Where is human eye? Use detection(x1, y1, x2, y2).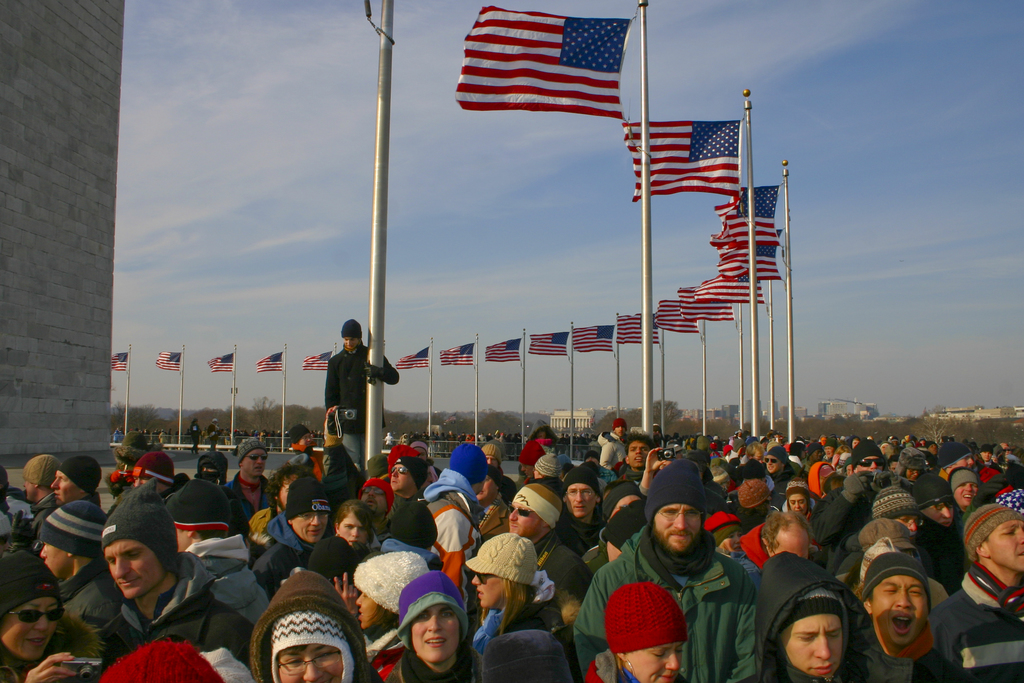
detection(961, 482, 967, 486).
